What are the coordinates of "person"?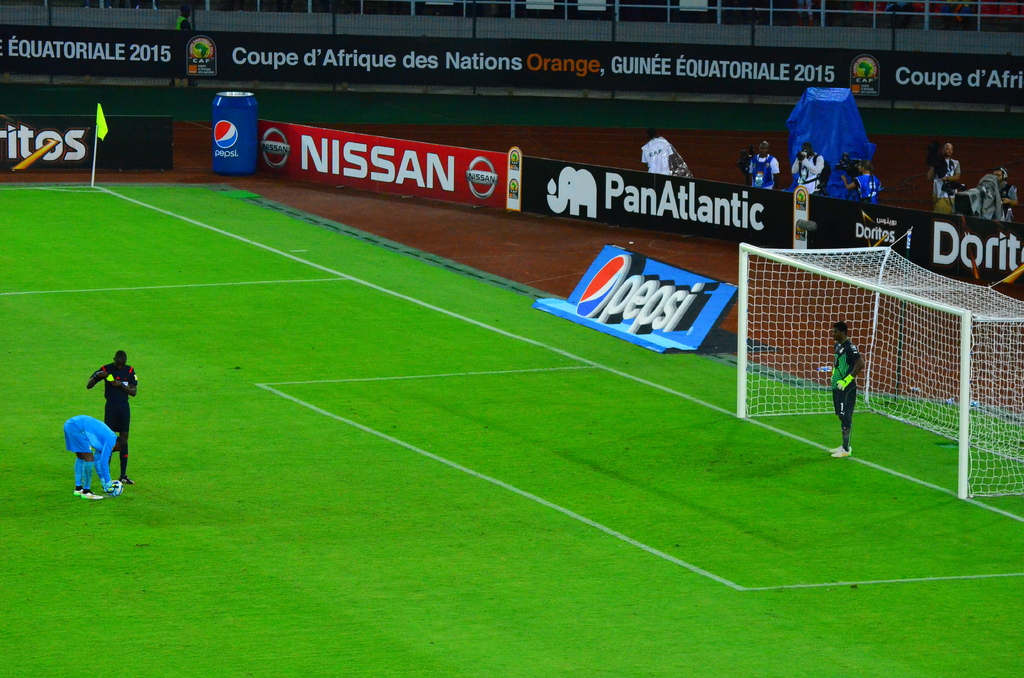
(981,165,1020,226).
